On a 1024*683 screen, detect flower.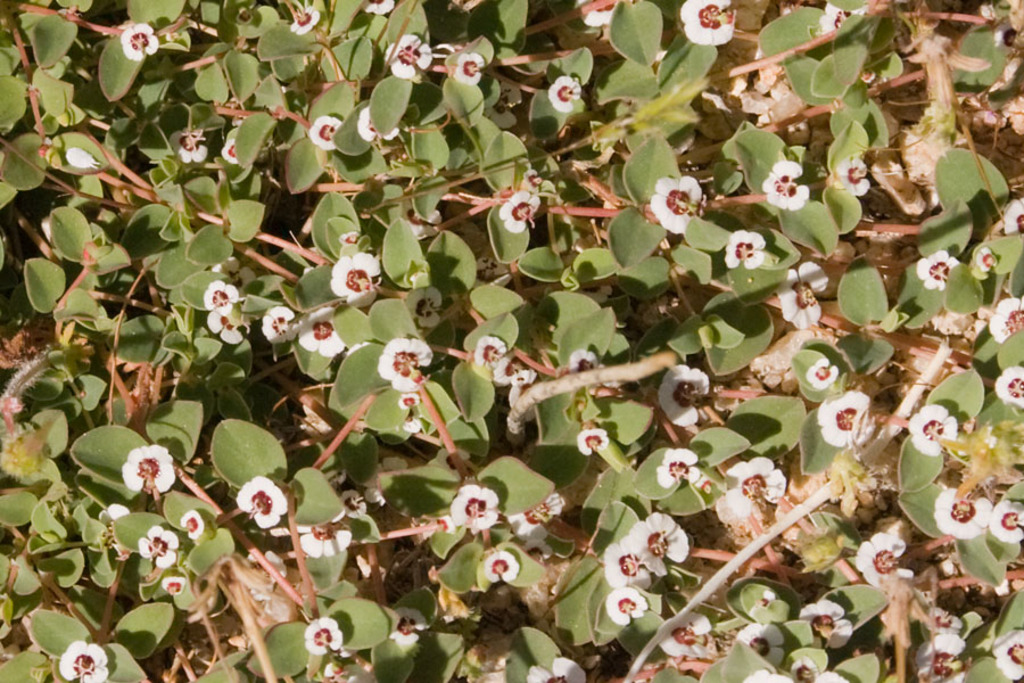
bbox=(327, 250, 378, 308).
